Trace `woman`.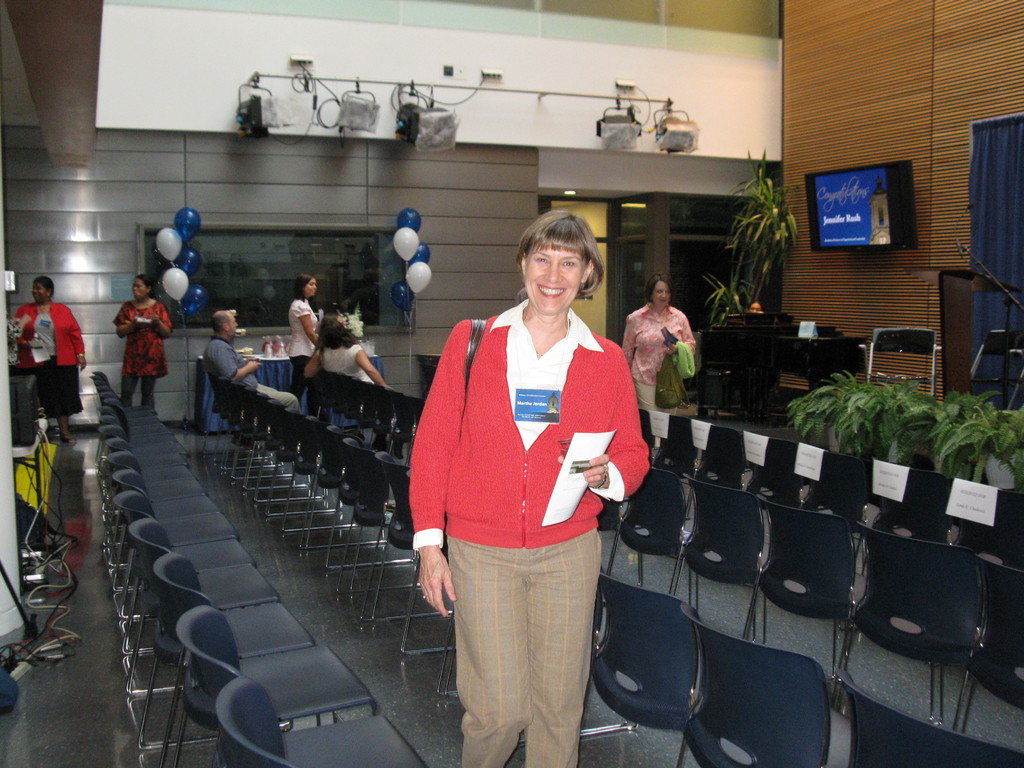
Traced to [14,279,87,447].
